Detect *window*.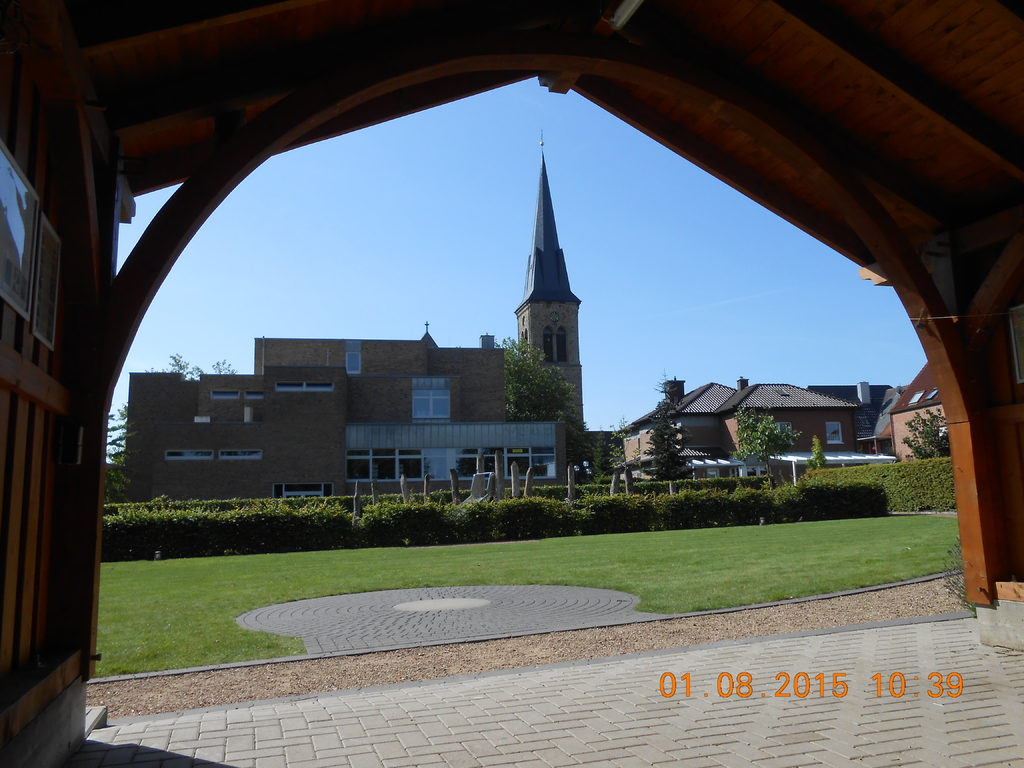
Detected at 276, 380, 338, 392.
